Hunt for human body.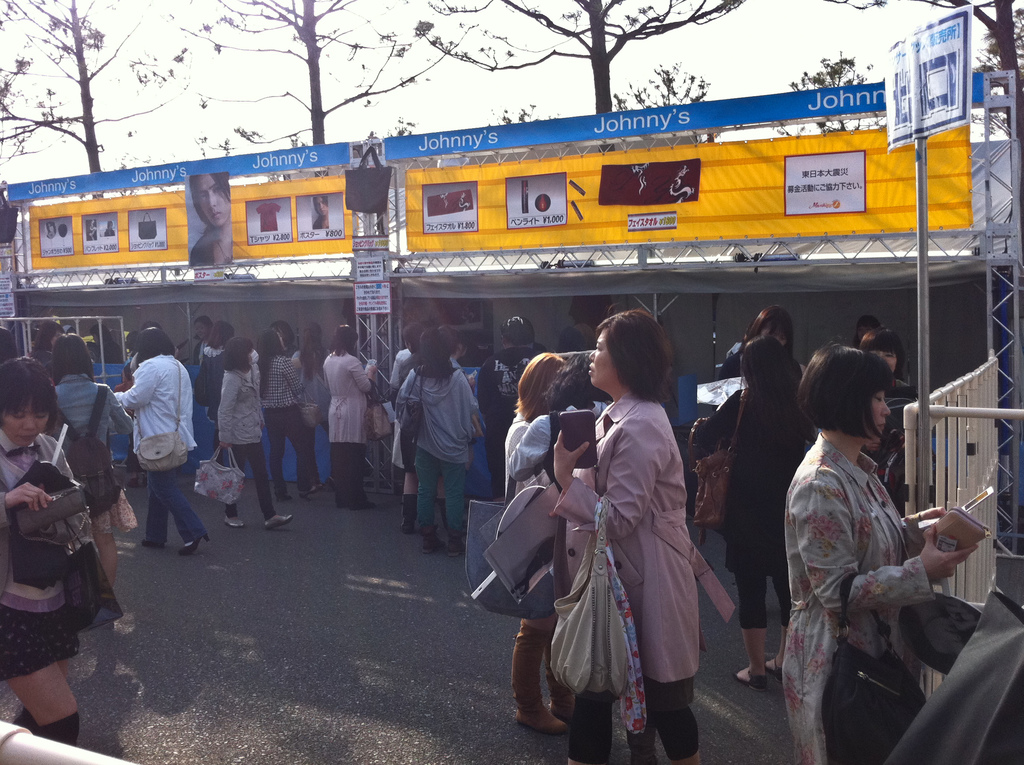
Hunted down at pyautogui.locateOnScreen(44, 225, 56, 236).
